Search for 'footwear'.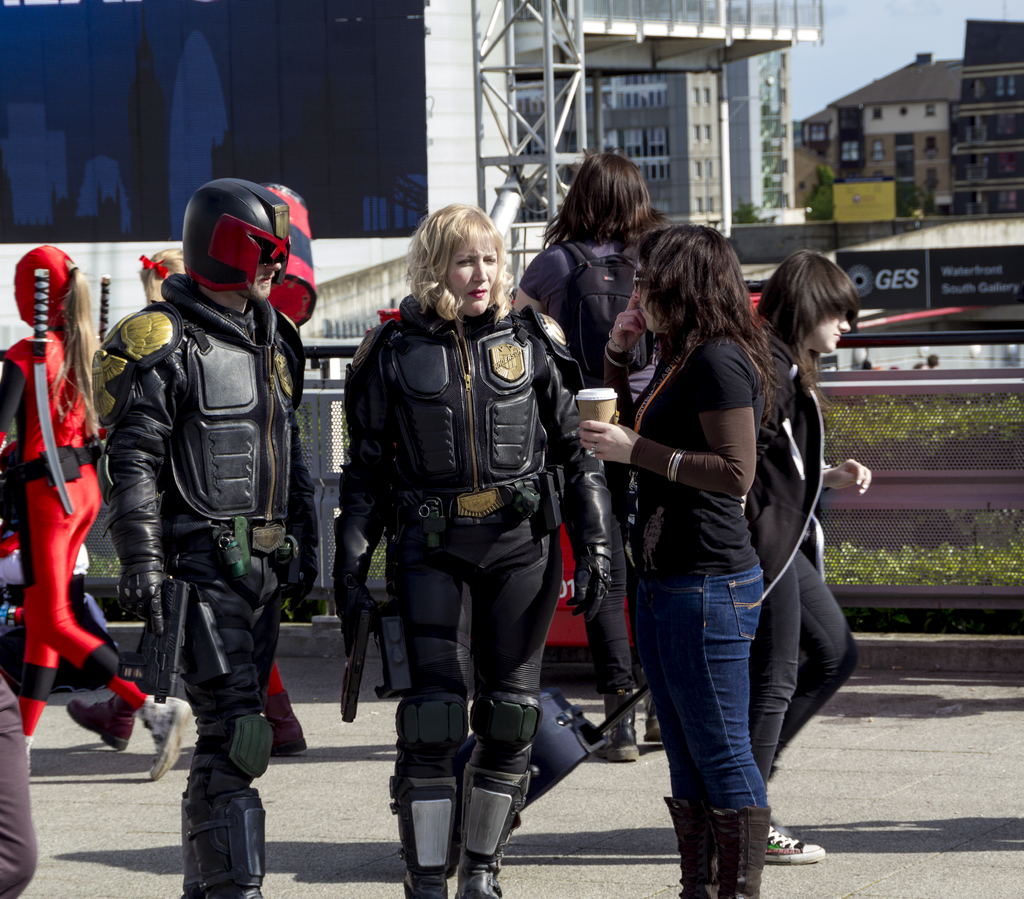
Found at bbox=[754, 813, 831, 869].
